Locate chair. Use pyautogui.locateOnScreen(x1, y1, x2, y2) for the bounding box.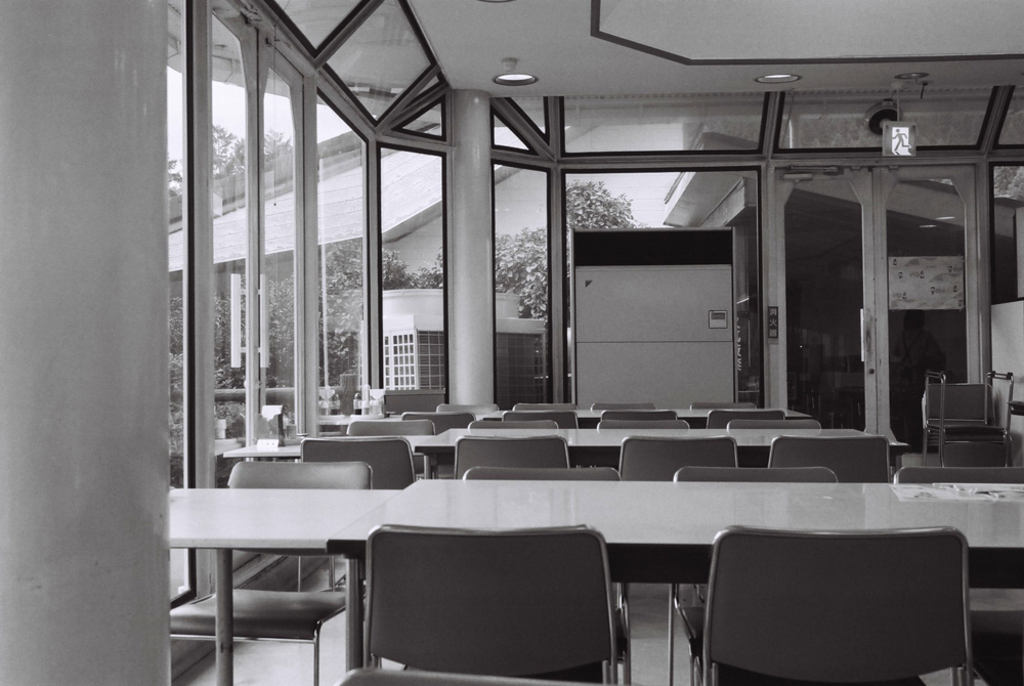
pyautogui.locateOnScreen(673, 464, 835, 483).
